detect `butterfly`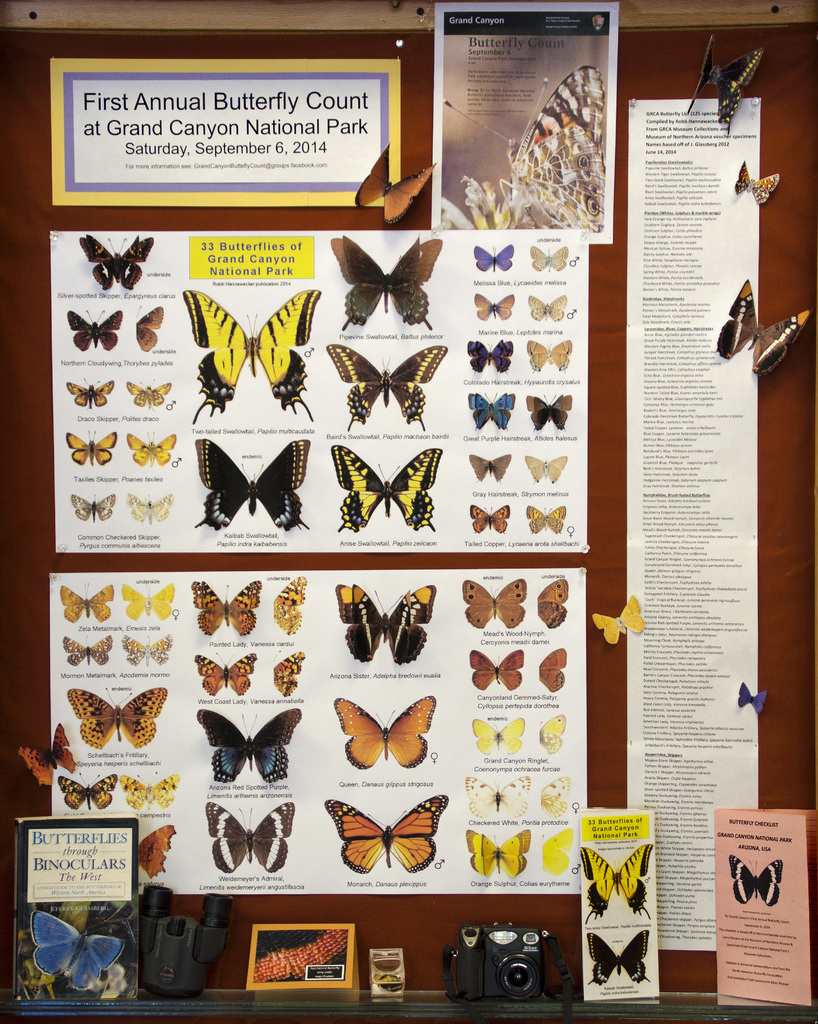
select_region(205, 801, 298, 874)
